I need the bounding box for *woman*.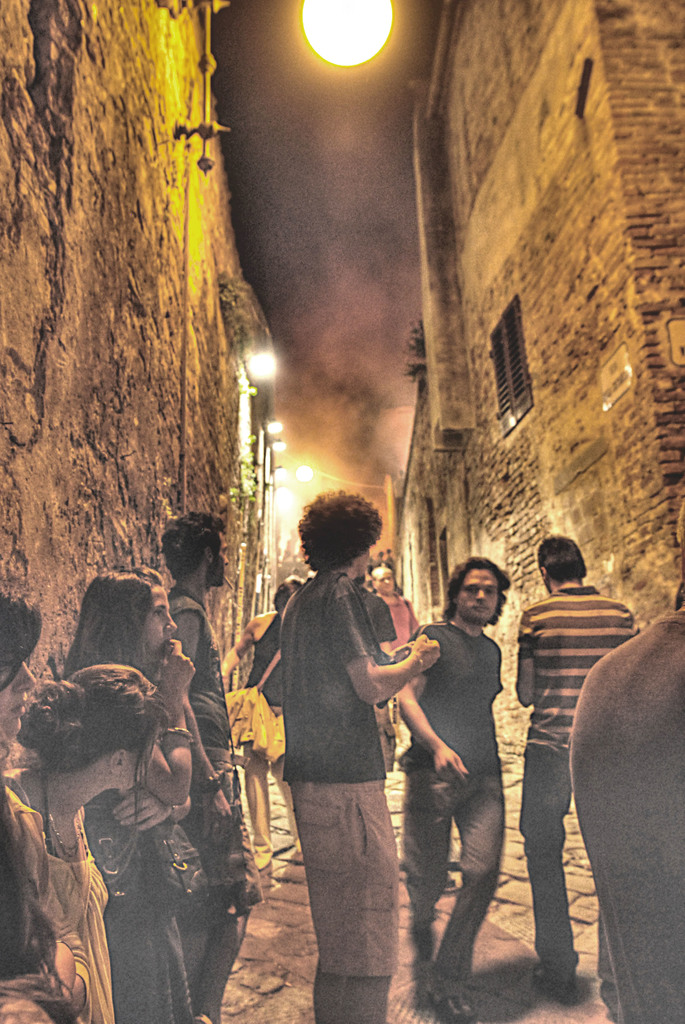
Here it is: rect(61, 570, 209, 1023).
